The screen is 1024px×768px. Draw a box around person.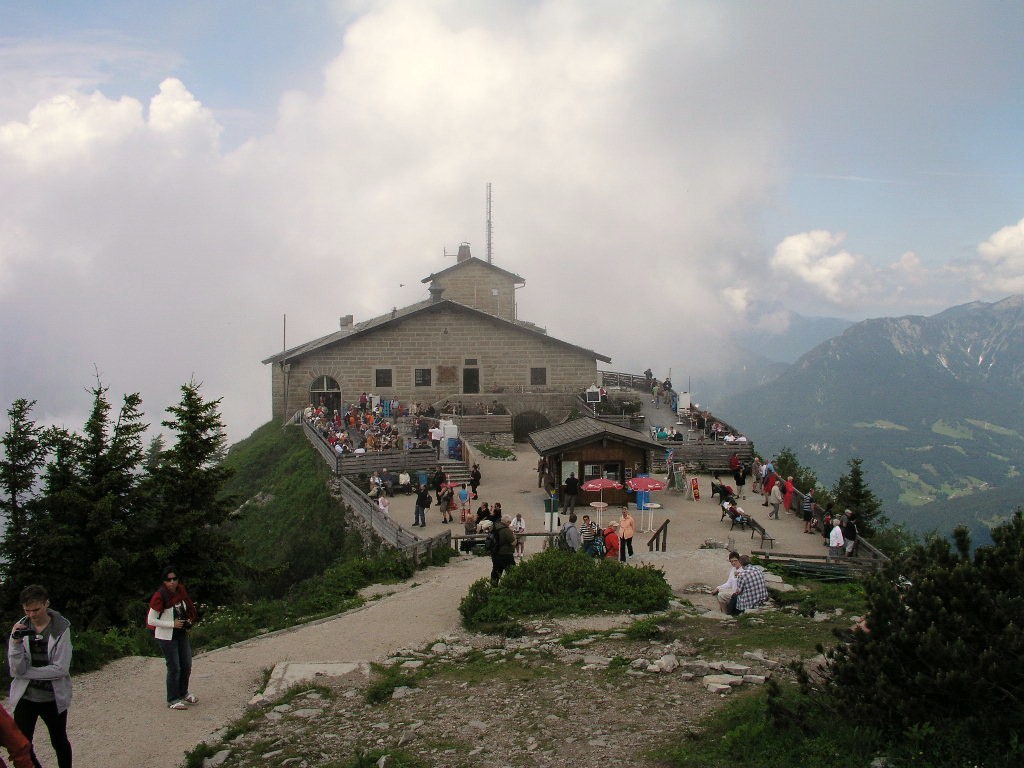
[414,484,431,524].
